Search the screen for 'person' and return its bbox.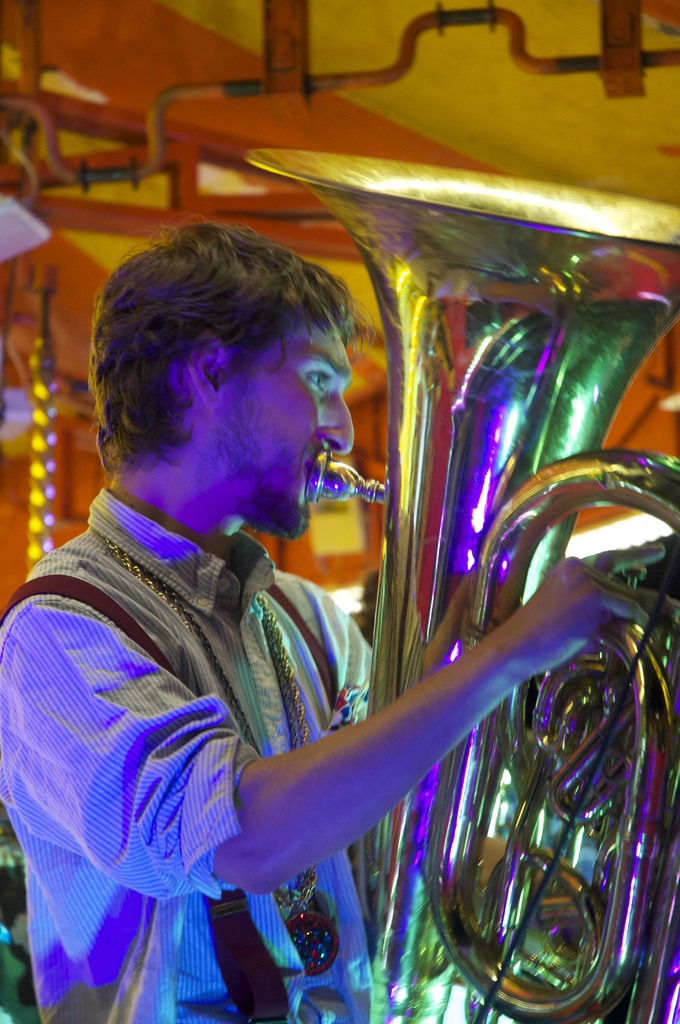
Found: [0, 219, 679, 1023].
